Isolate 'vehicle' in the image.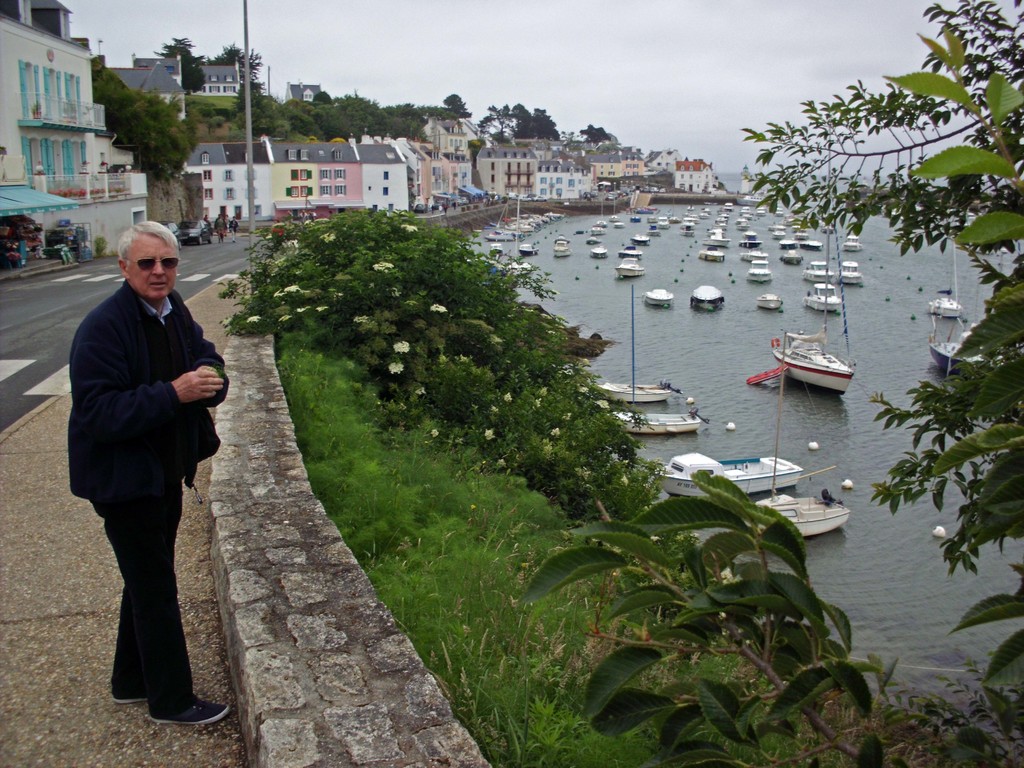
Isolated region: crop(734, 218, 744, 225).
